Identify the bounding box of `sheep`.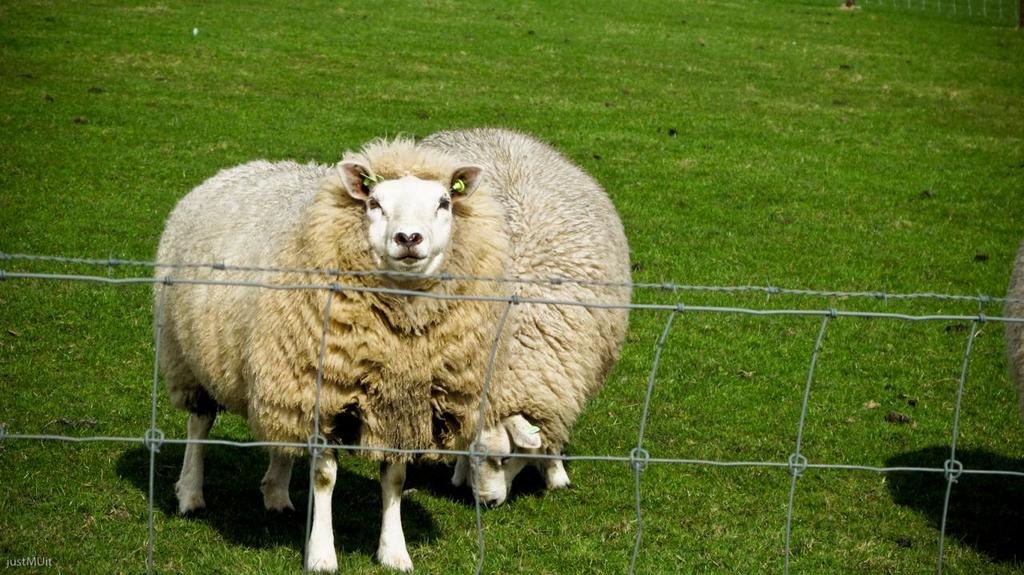
left=423, top=131, right=628, bottom=509.
